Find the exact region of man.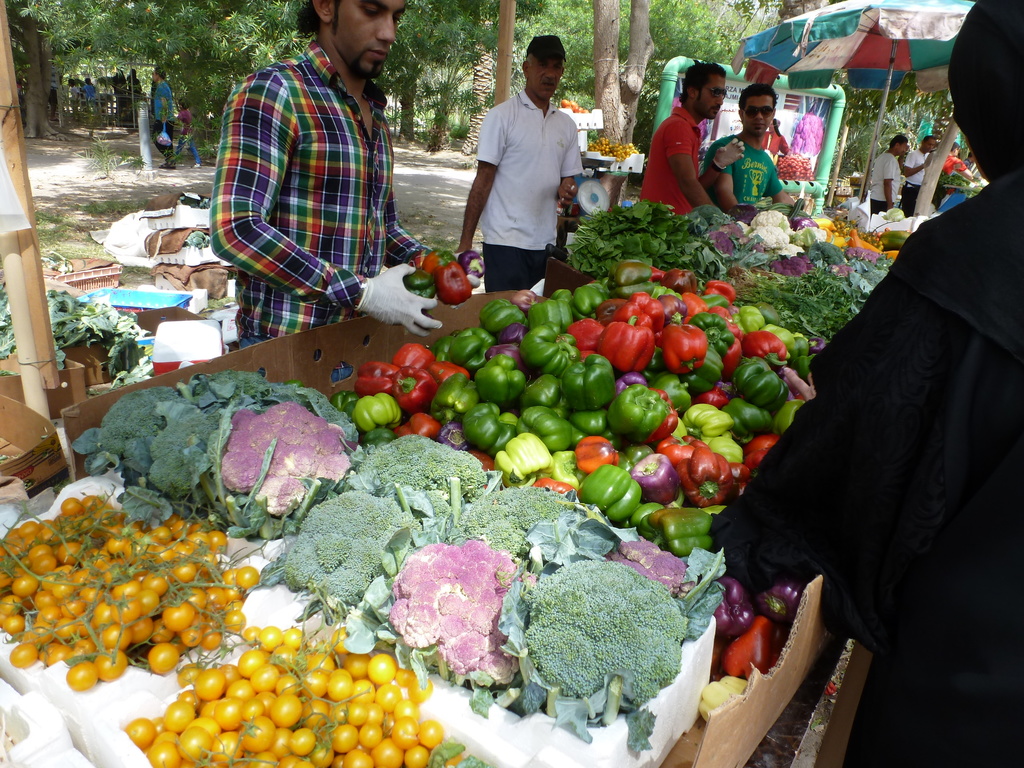
Exact region: (963, 153, 975, 173).
